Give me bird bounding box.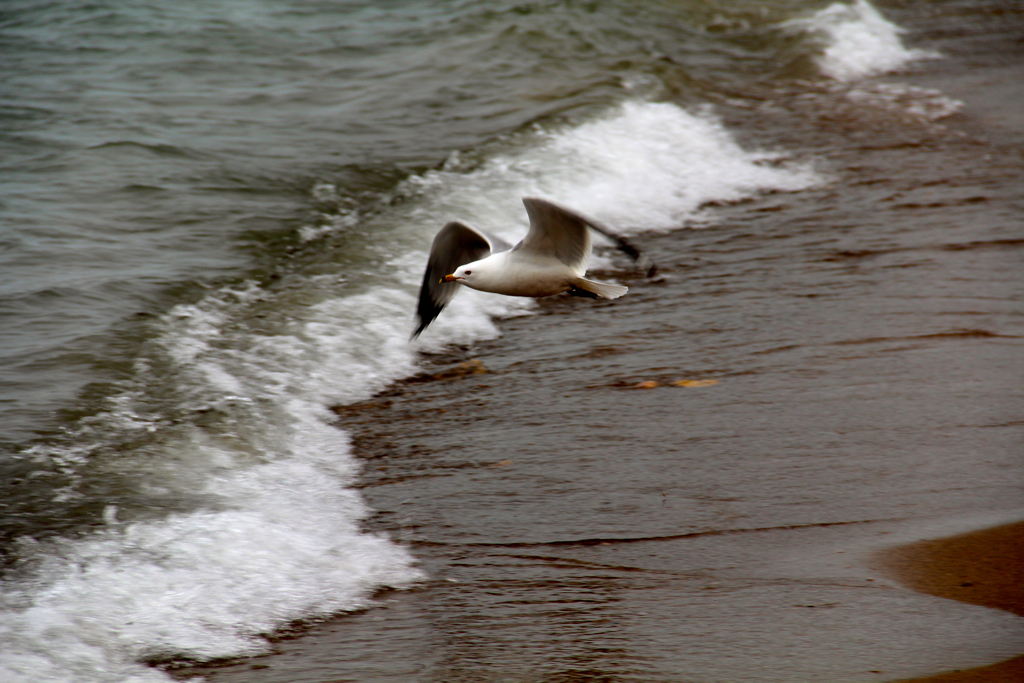
(x1=426, y1=193, x2=642, y2=313).
